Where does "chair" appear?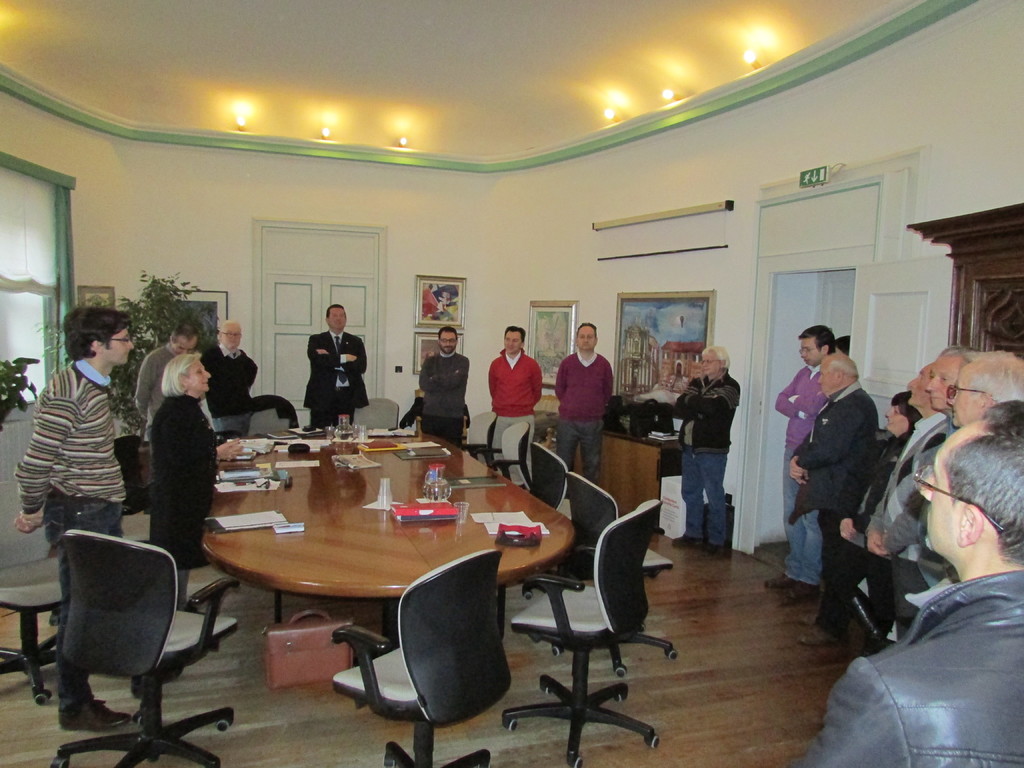
Appears at bbox=(501, 497, 664, 767).
